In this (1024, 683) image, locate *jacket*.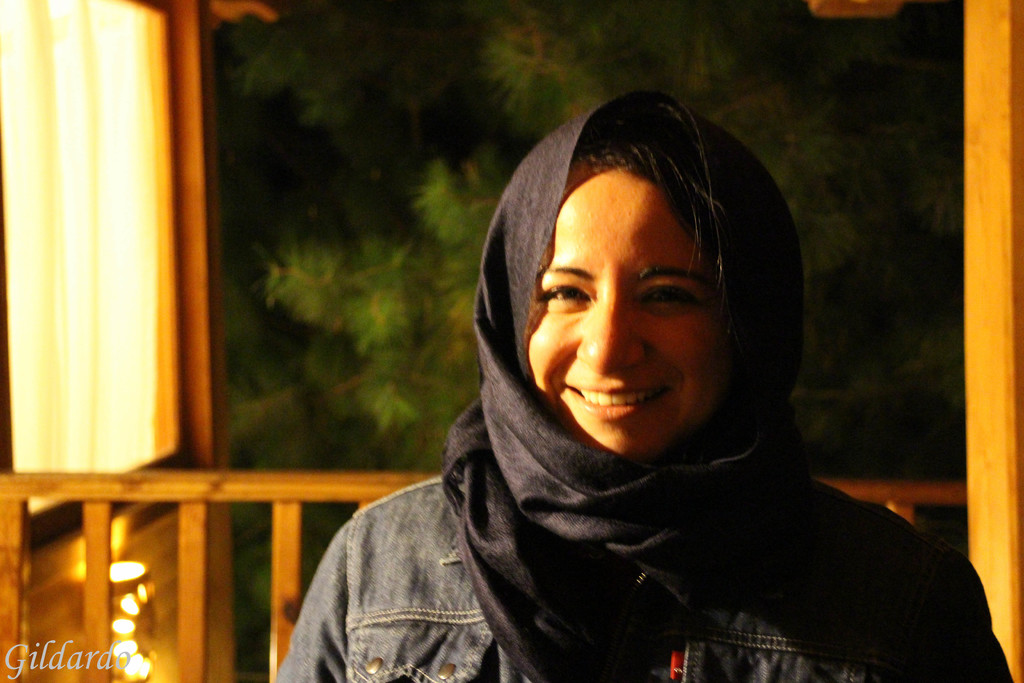
Bounding box: (left=271, top=474, right=881, bottom=682).
